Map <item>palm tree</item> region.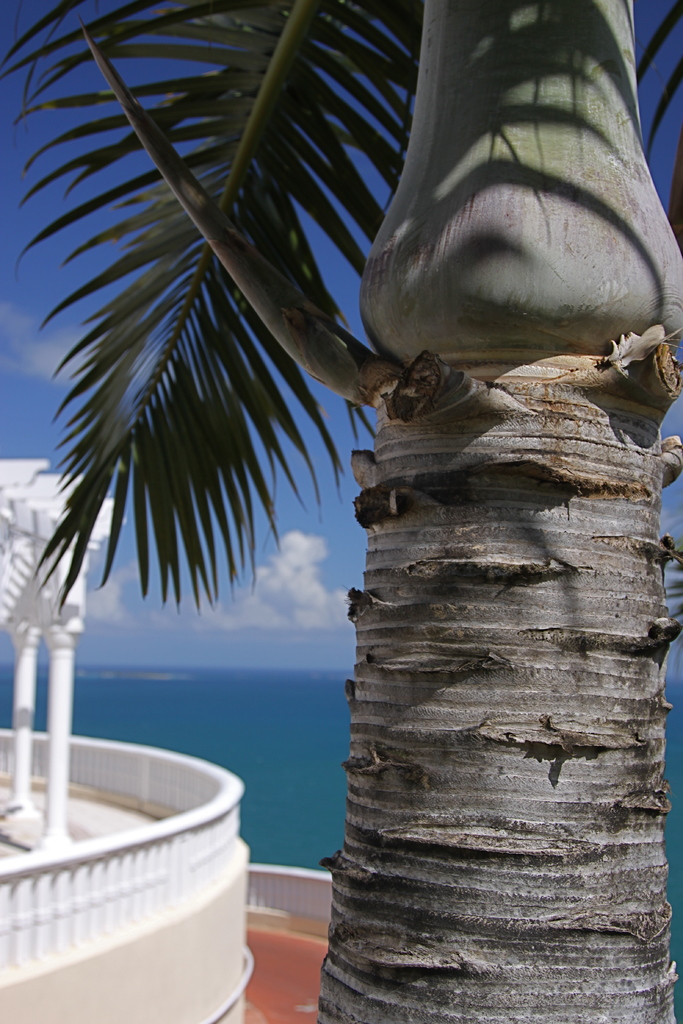
Mapped to left=0, top=0, right=681, bottom=1023.
